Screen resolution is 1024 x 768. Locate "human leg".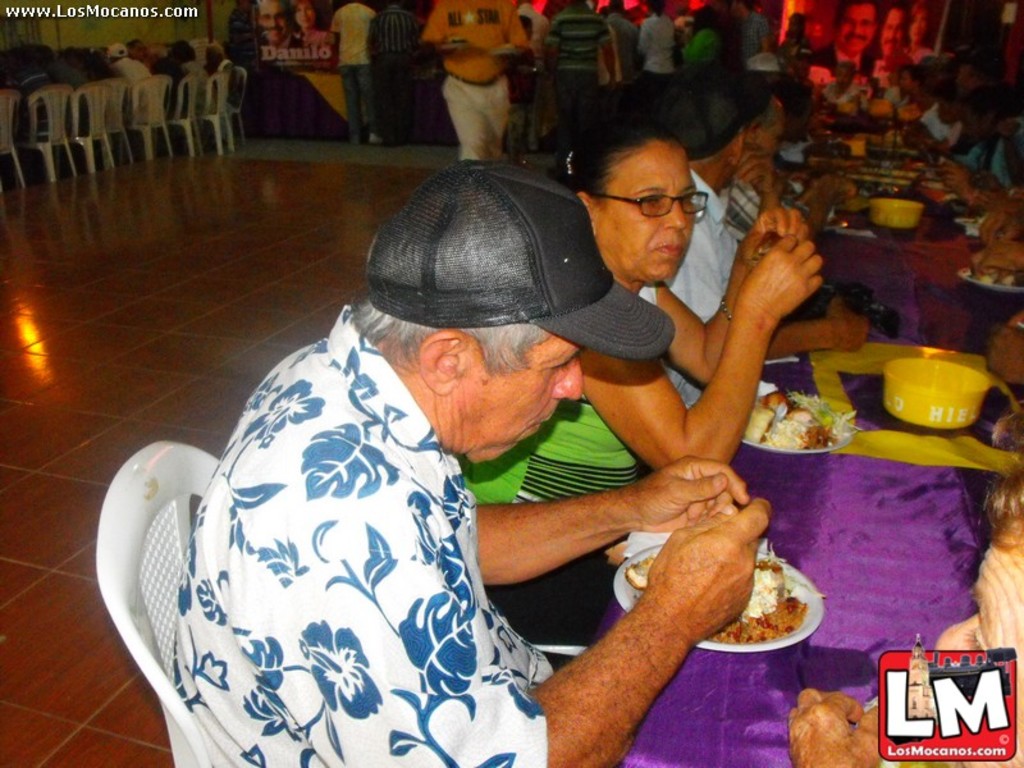
[444, 83, 493, 161].
